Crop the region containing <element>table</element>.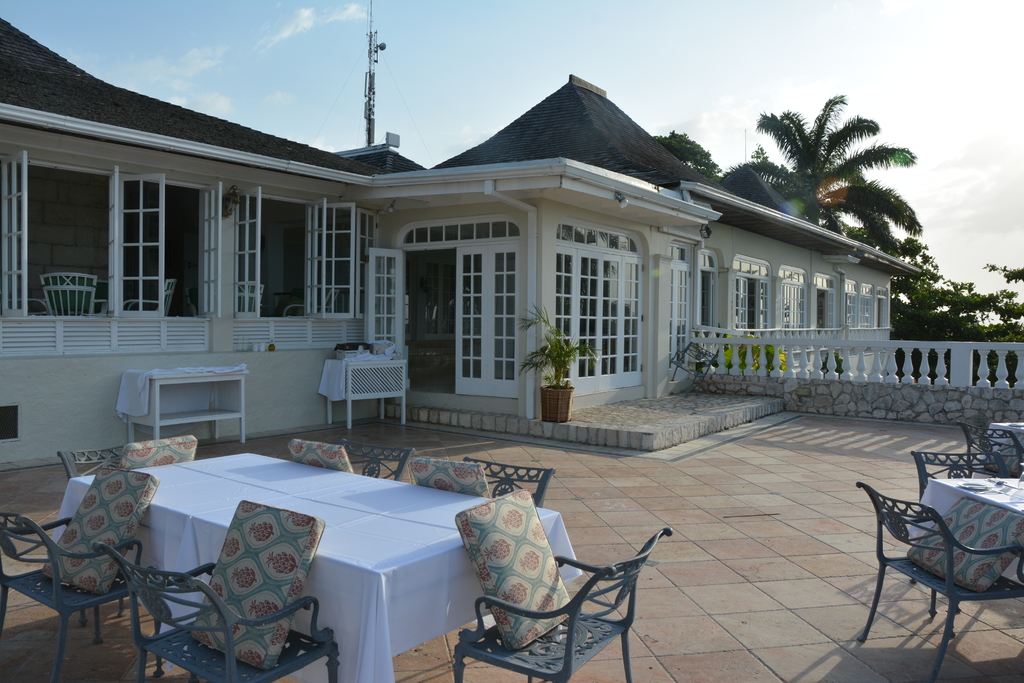
Crop region: (88,443,529,671).
